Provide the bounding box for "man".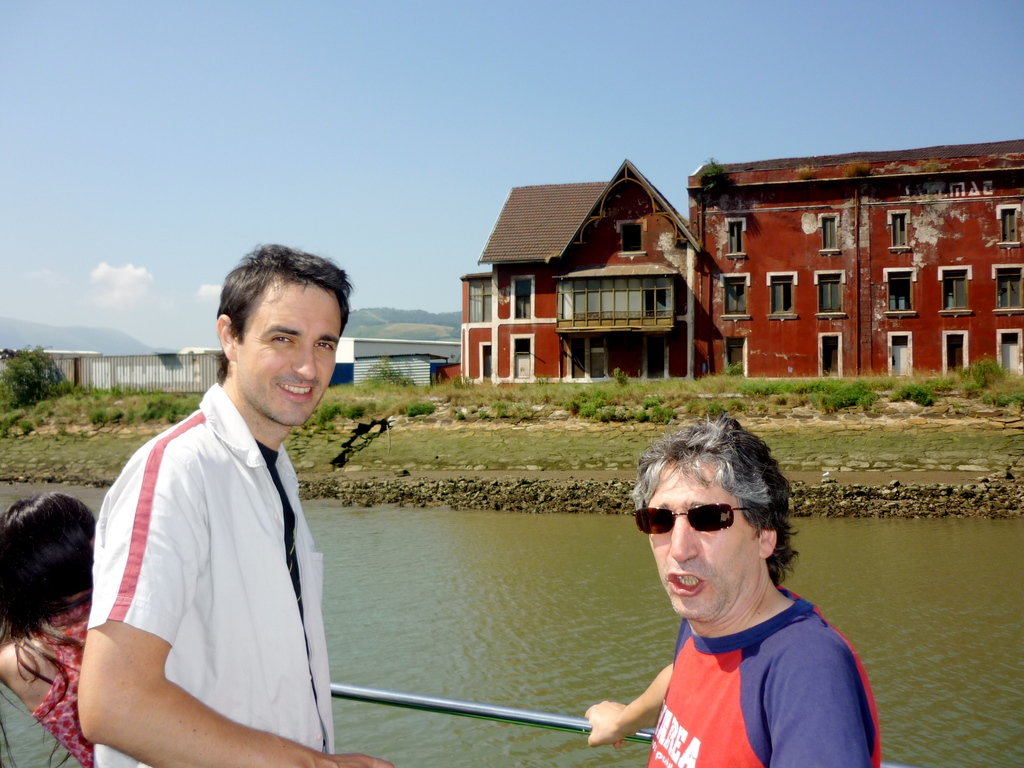
<region>79, 237, 383, 767</region>.
